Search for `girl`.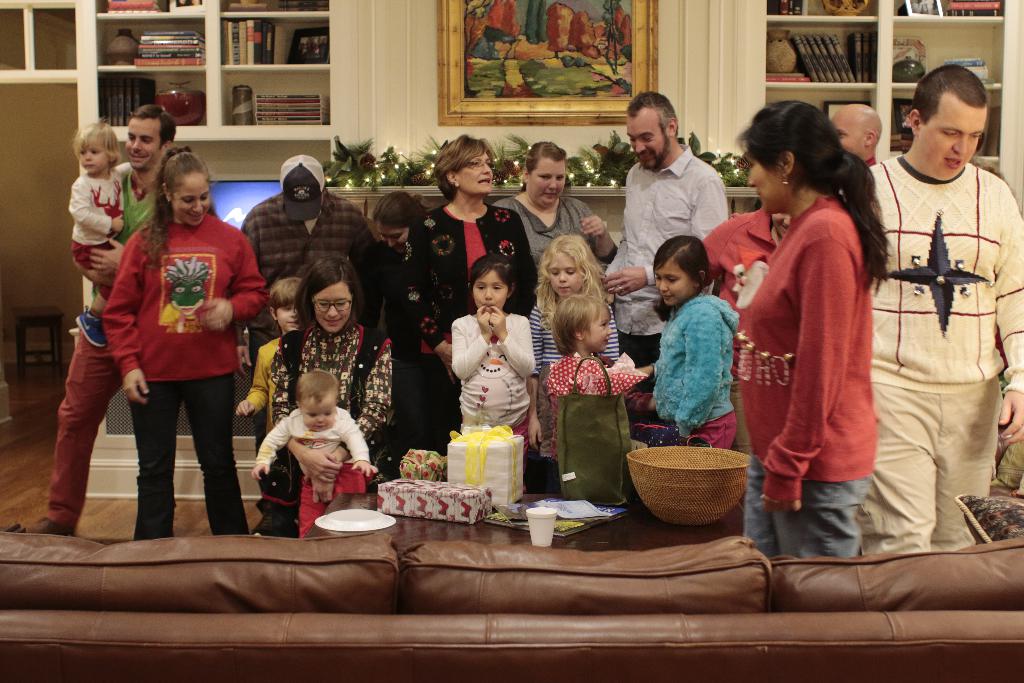
Found at bbox=(548, 289, 616, 490).
